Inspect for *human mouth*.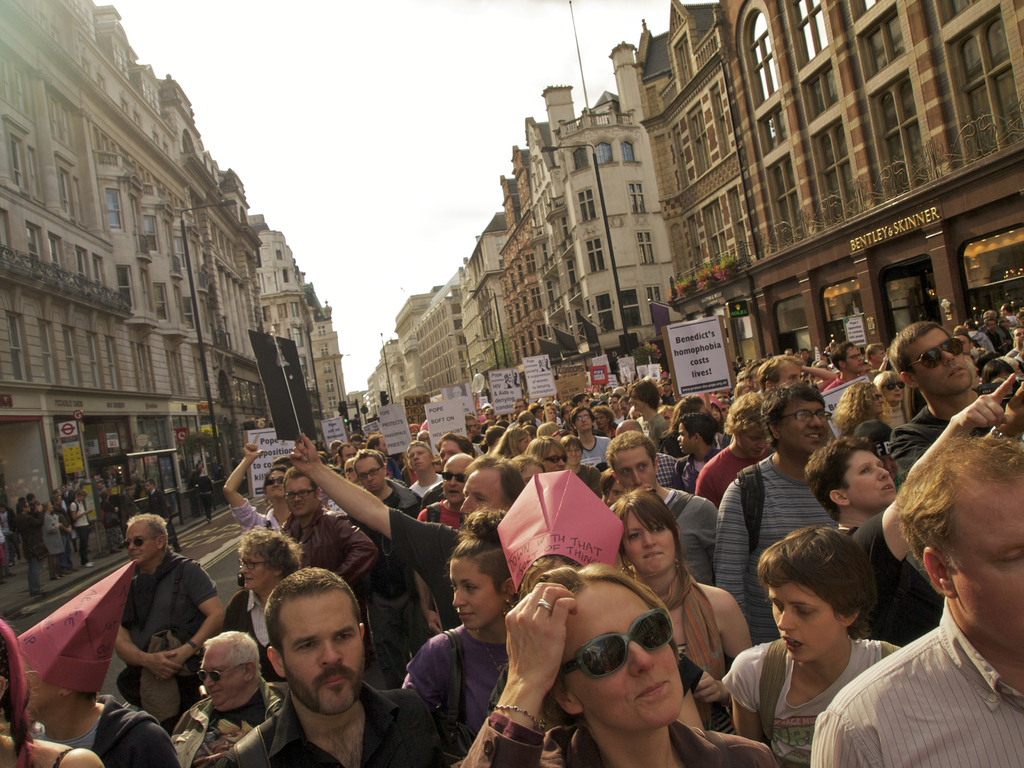
Inspection: (x1=319, y1=677, x2=347, y2=689).
